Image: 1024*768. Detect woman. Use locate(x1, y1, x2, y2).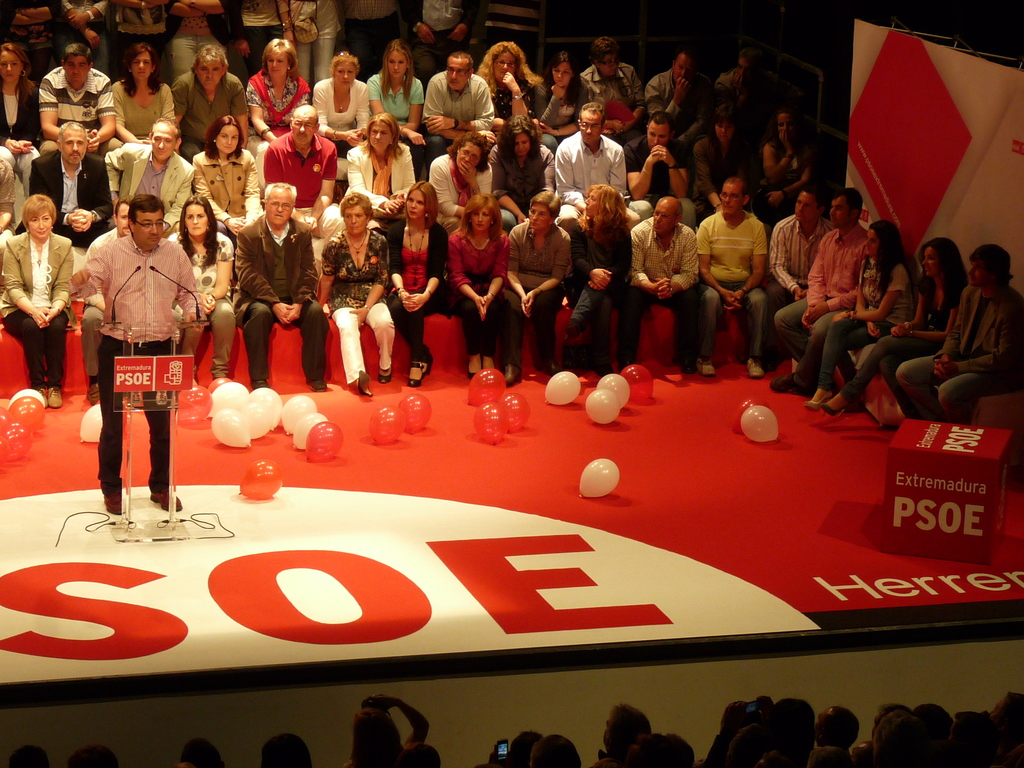
locate(348, 110, 417, 220).
